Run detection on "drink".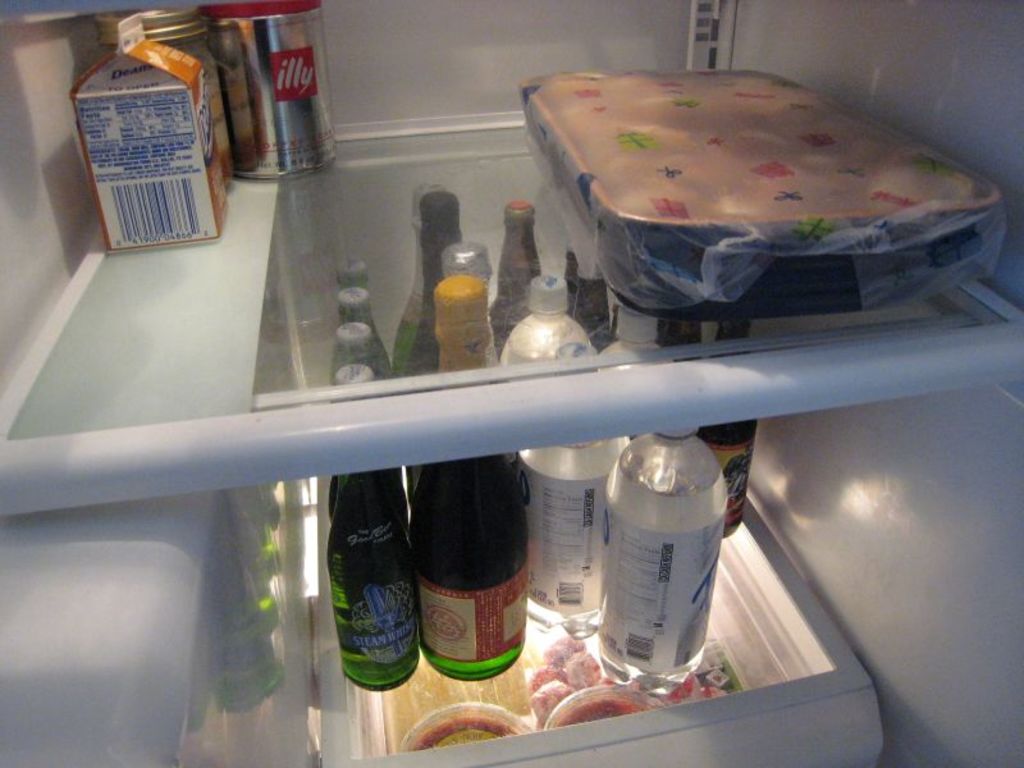
Result: crop(502, 275, 590, 367).
